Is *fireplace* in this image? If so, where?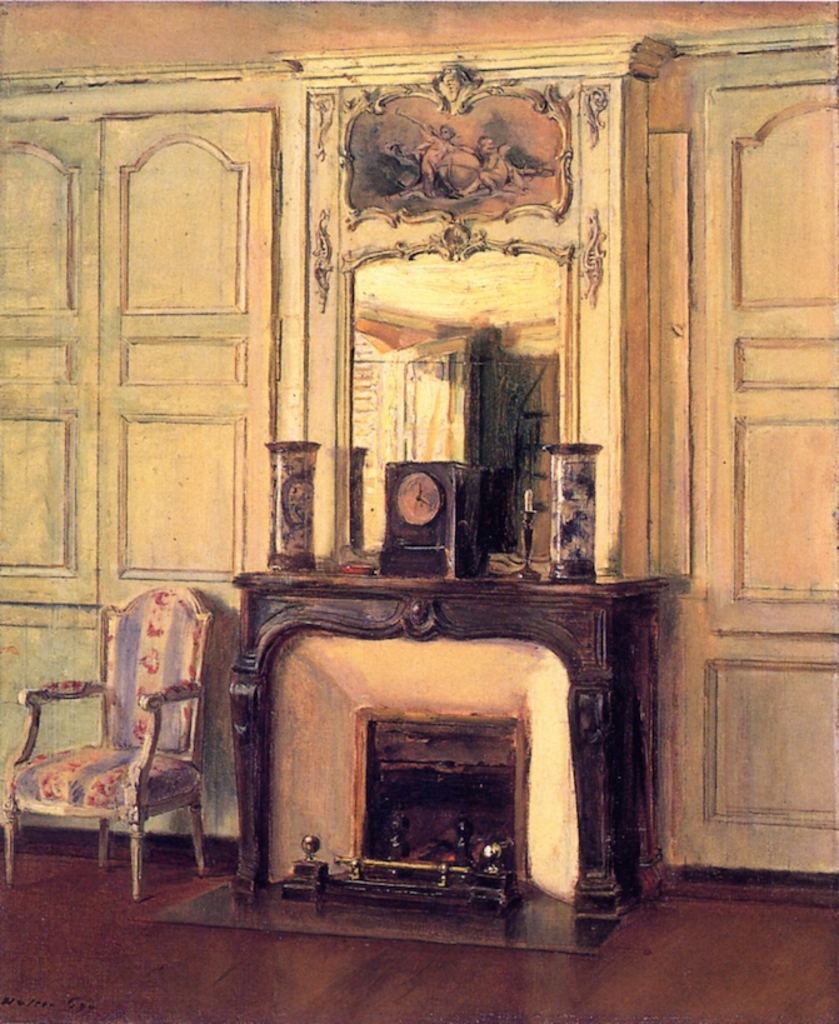
Yes, at 208:575:653:918.
